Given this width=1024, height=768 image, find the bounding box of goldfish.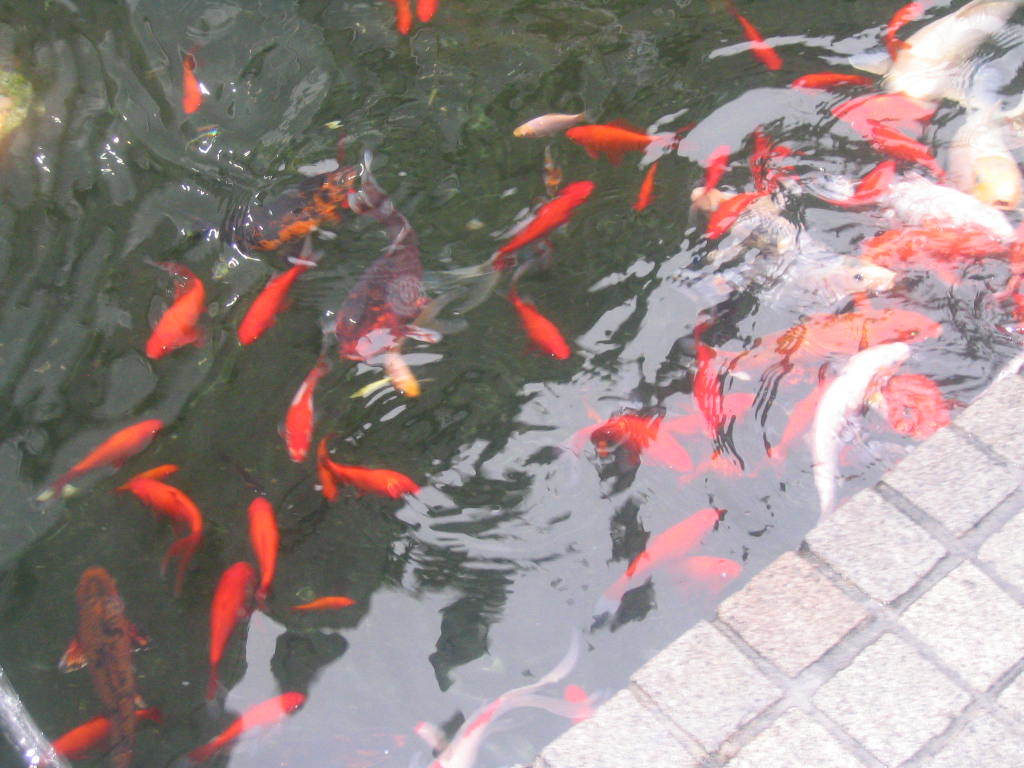
59/709/157/767.
